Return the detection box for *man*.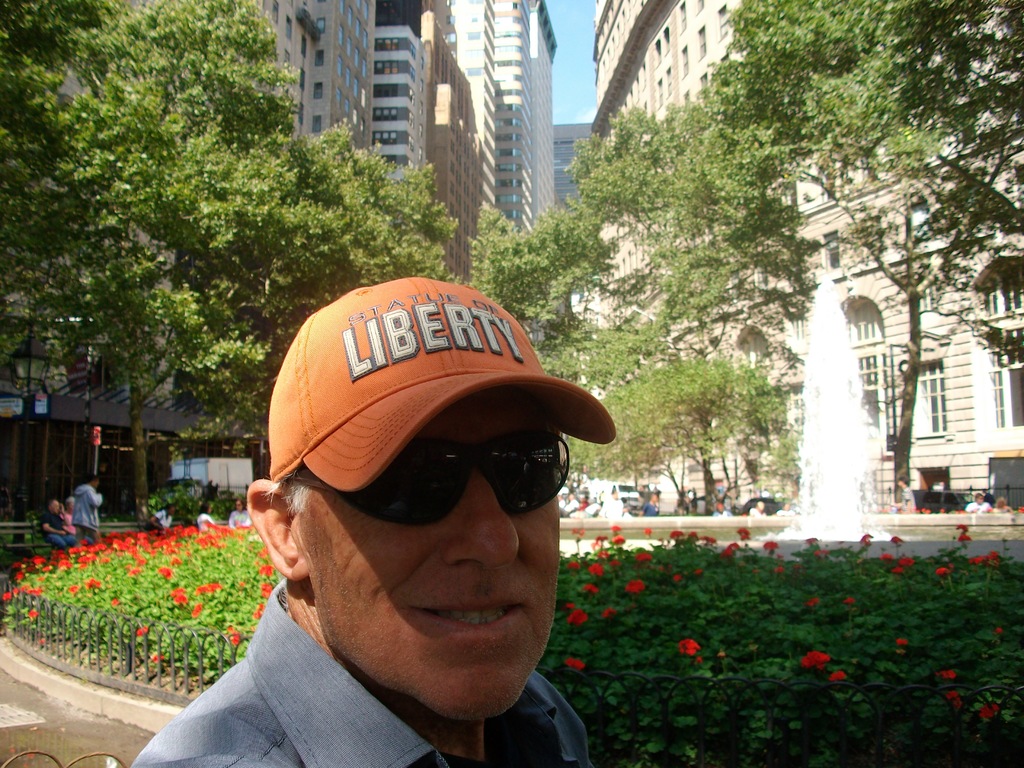
BBox(714, 504, 730, 518).
